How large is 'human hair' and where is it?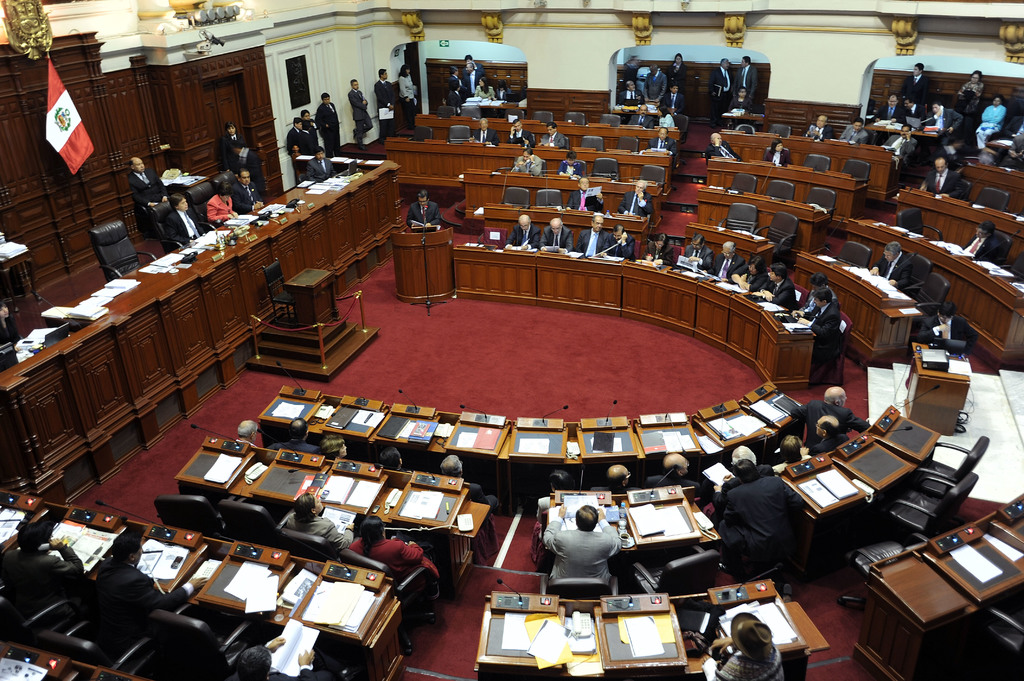
Bounding box: pyautogui.locateOnScreen(564, 148, 577, 160).
